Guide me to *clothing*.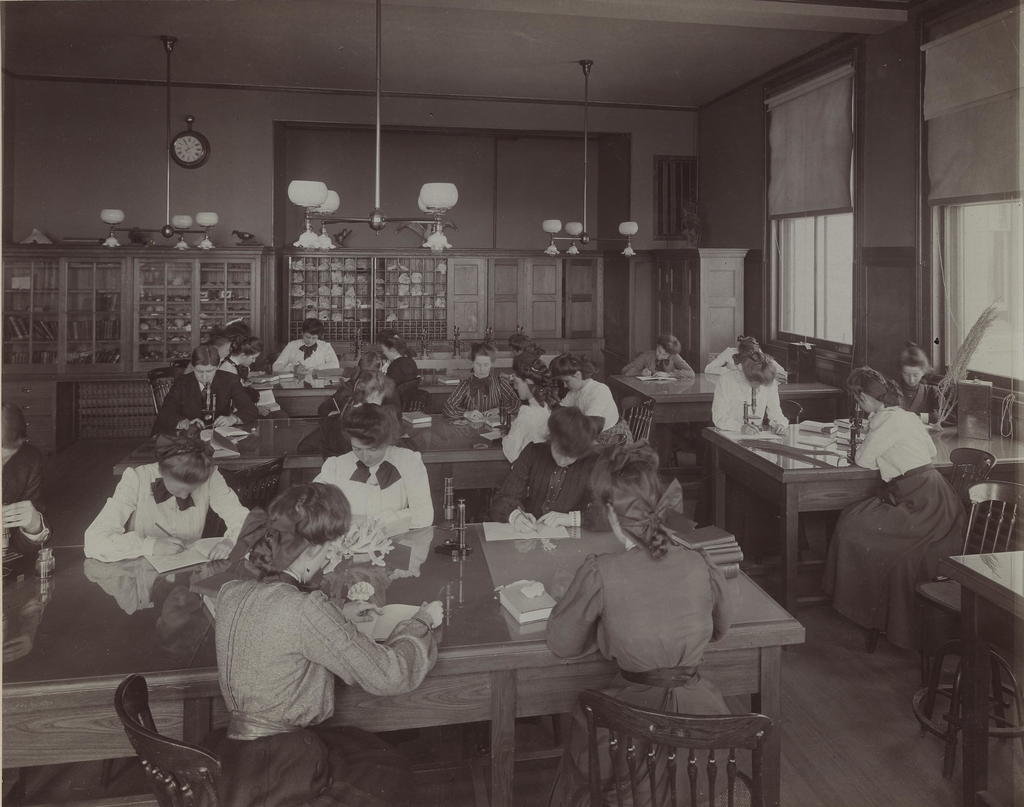
Guidance: <bbox>443, 371, 518, 514</bbox>.
